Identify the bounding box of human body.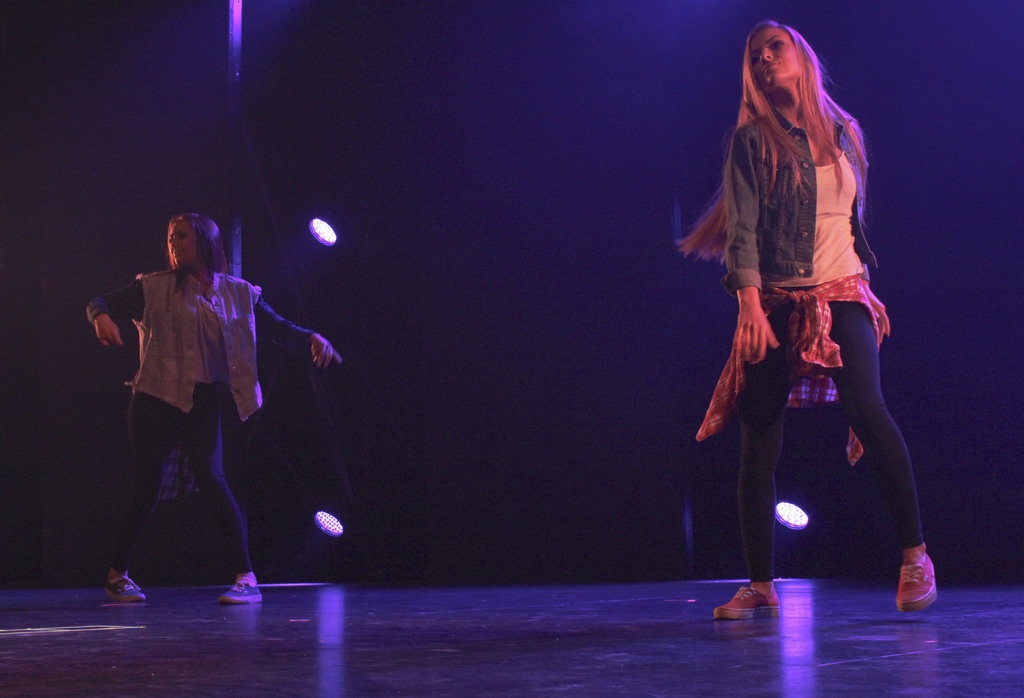
(84,270,348,603).
